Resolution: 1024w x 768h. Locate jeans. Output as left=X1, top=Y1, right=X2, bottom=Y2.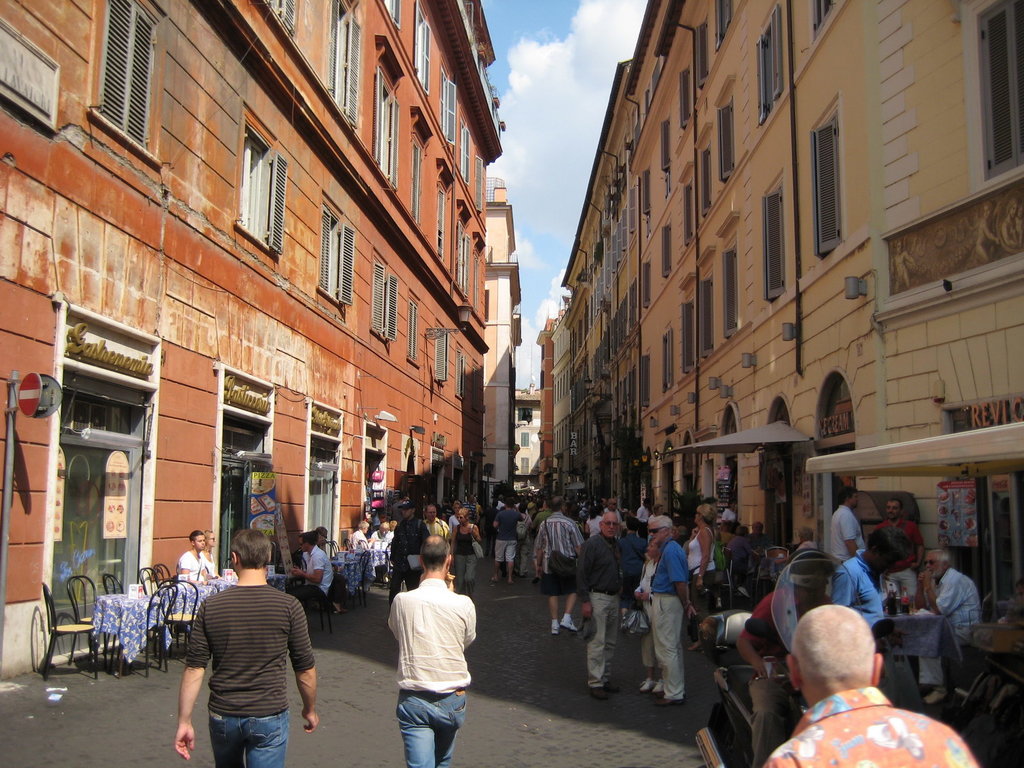
left=207, top=712, right=290, bottom=767.
